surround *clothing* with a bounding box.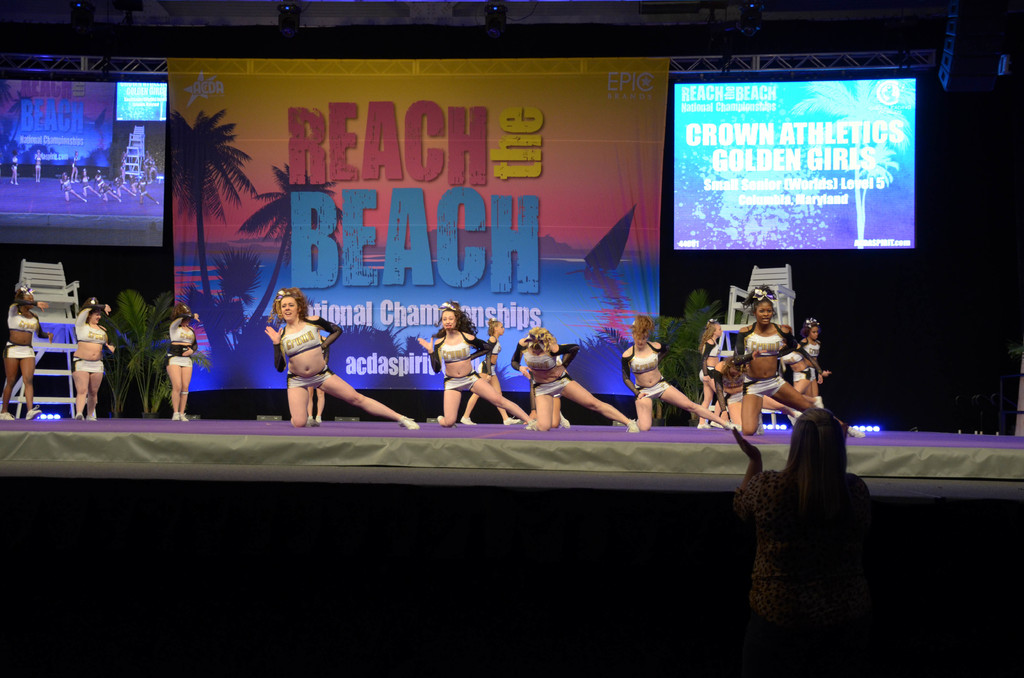
box=[72, 354, 102, 374].
